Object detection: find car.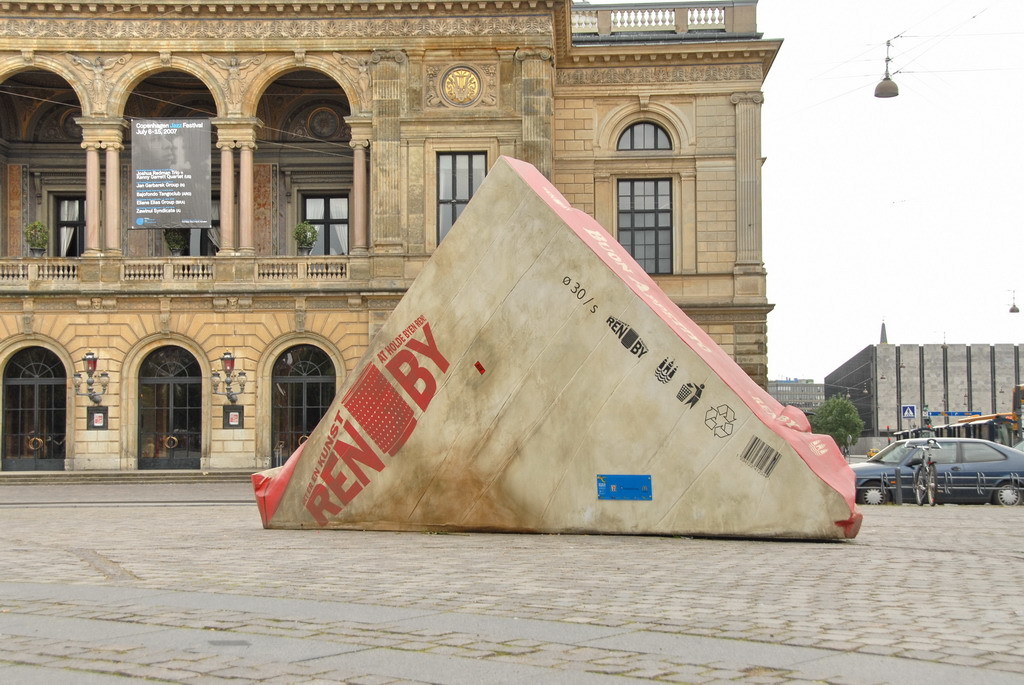
bbox(844, 434, 1023, 503).
